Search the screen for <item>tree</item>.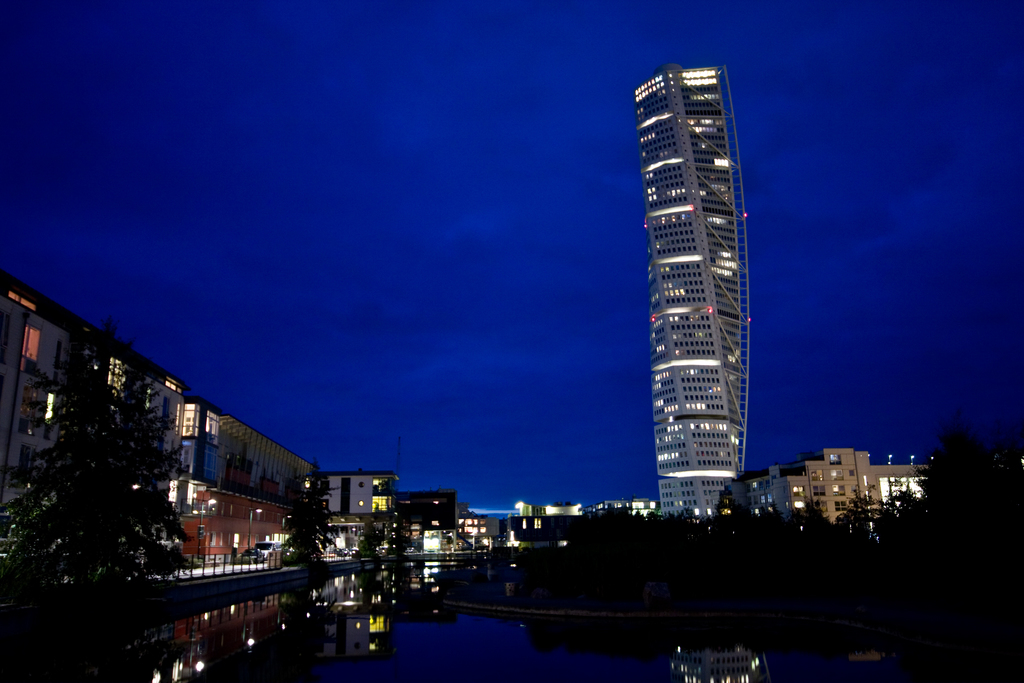
Found at x1=359, y1=520, x2=388, y2=562.
